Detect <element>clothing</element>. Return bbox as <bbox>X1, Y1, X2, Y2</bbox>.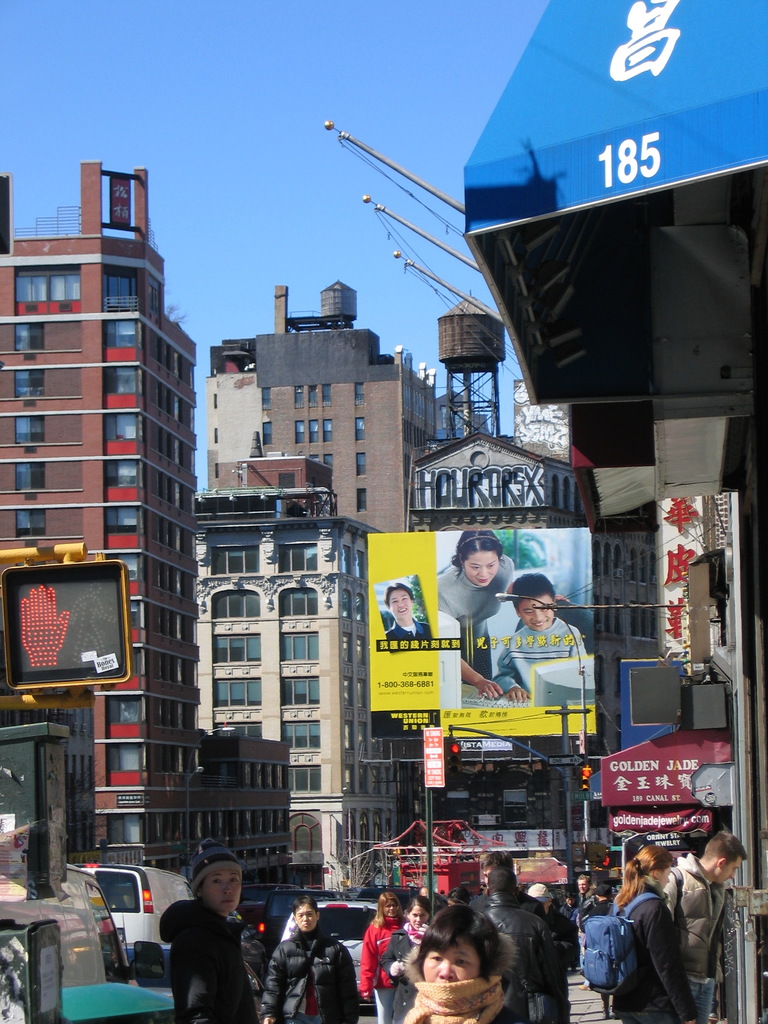
<bbox>429, 552, 513, 676</bbox>.
